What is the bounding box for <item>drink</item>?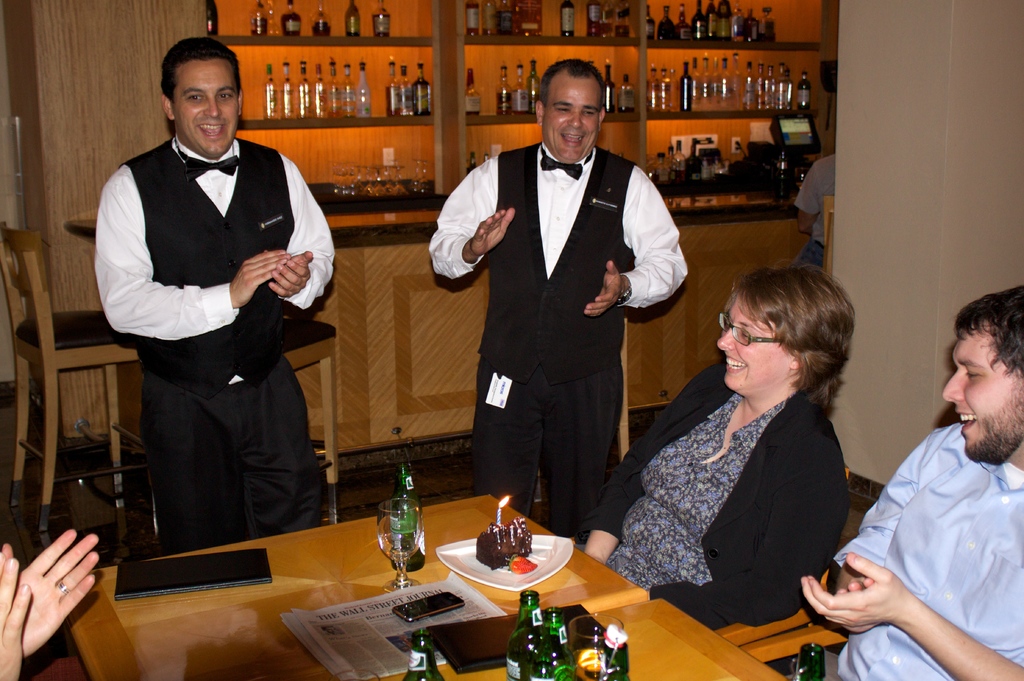
Rect(525, 60, 543, 119).
